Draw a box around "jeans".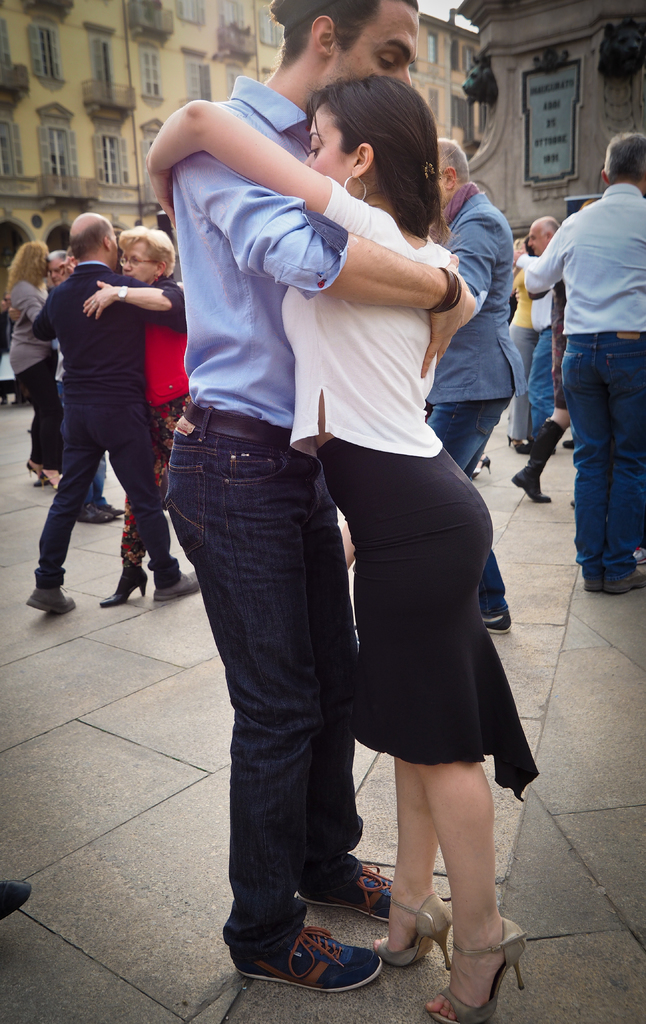
(left=560, top=330, right=645, bottom=583).
